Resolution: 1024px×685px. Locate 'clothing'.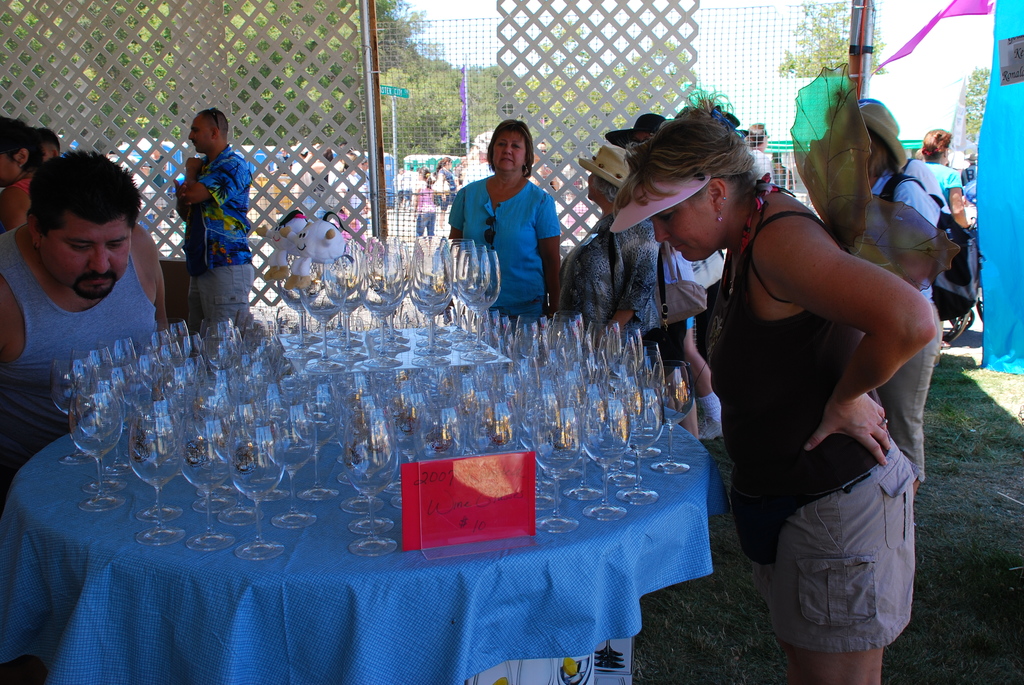
region(869, 154, 943, 488).
